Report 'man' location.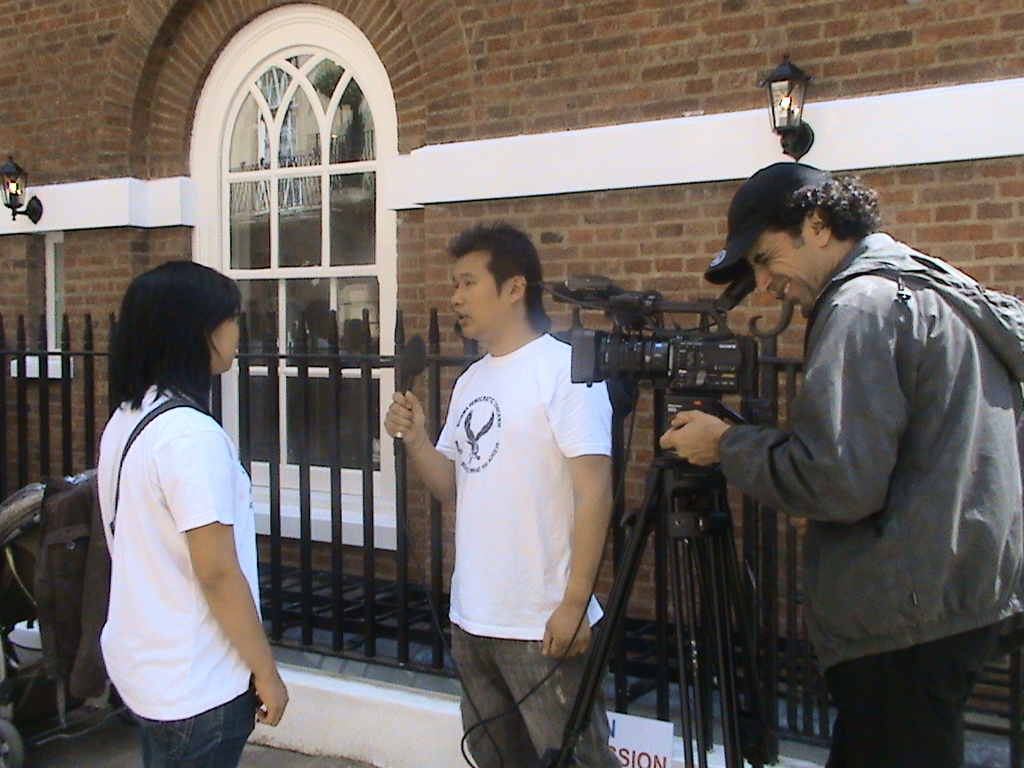
Report: Rect(659, 157, 1023, 767).
